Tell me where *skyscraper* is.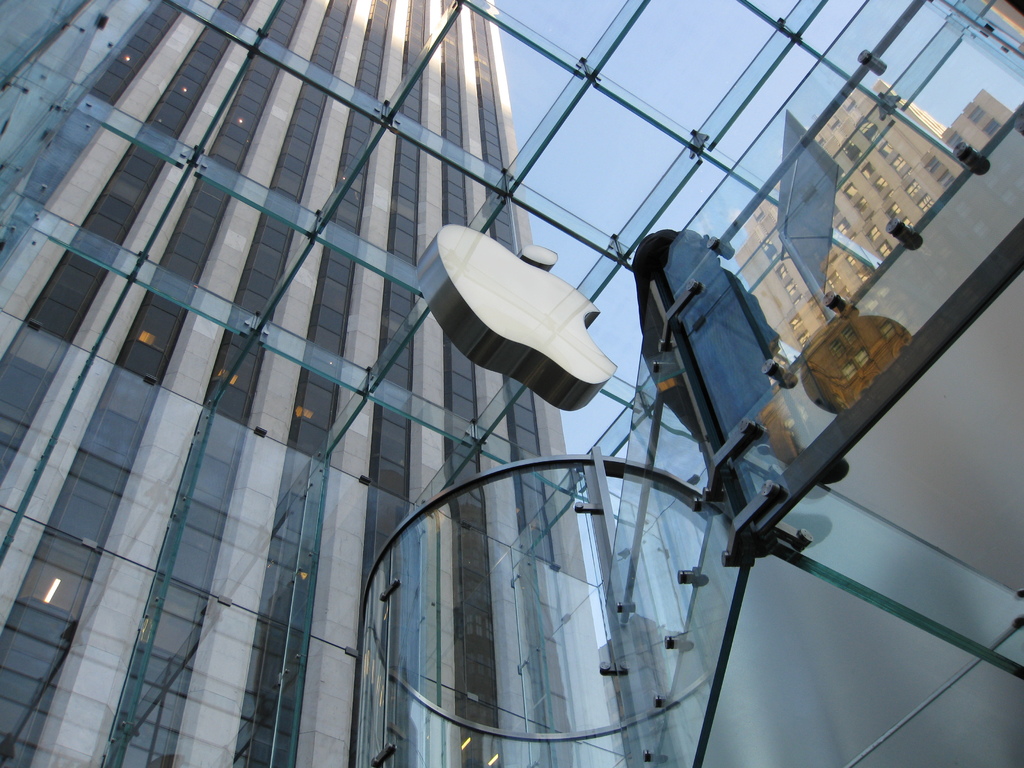
*skyscraper* is at BBox(0, 0, 1023, 767).
